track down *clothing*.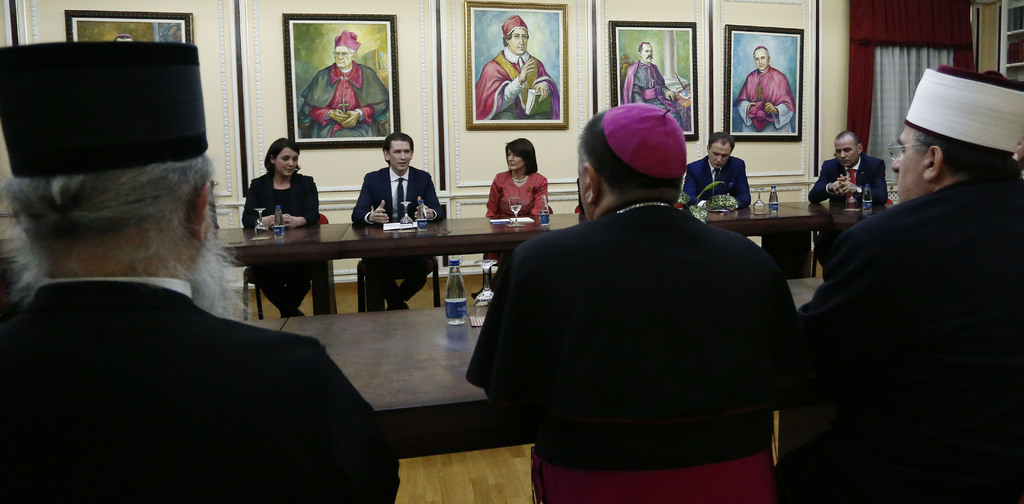
Tracked to pyautogui.locateOnScreen(473, 50, 562, 121).
